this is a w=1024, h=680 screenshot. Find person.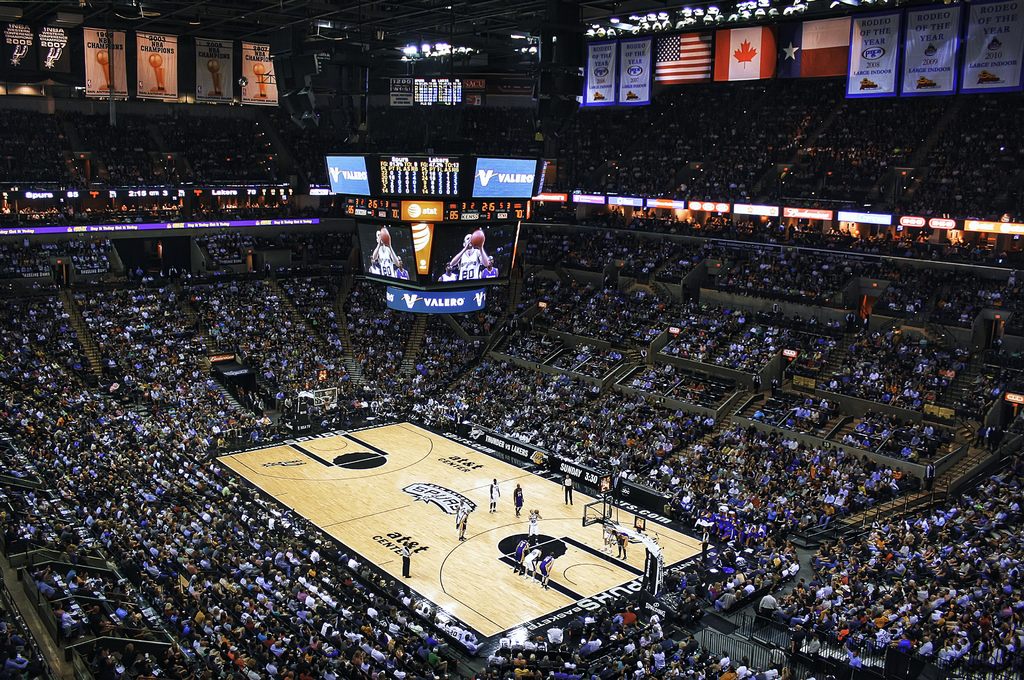
Bounding box: bbox(479, 256, 498, 277).
